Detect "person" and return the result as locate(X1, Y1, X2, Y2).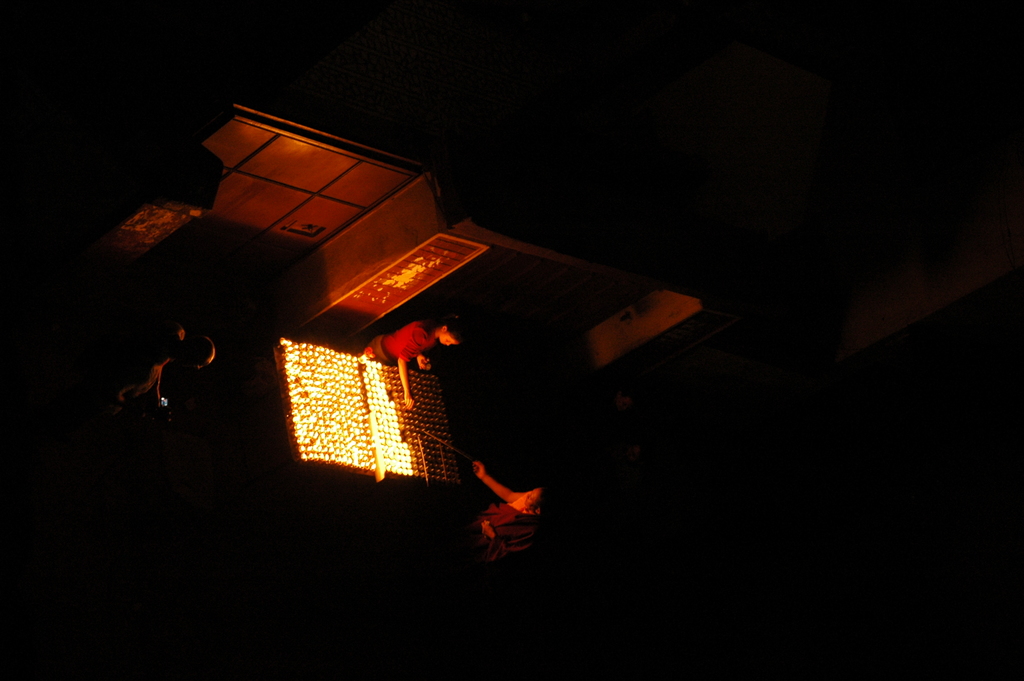
locate(106, 316, 228, 420).
